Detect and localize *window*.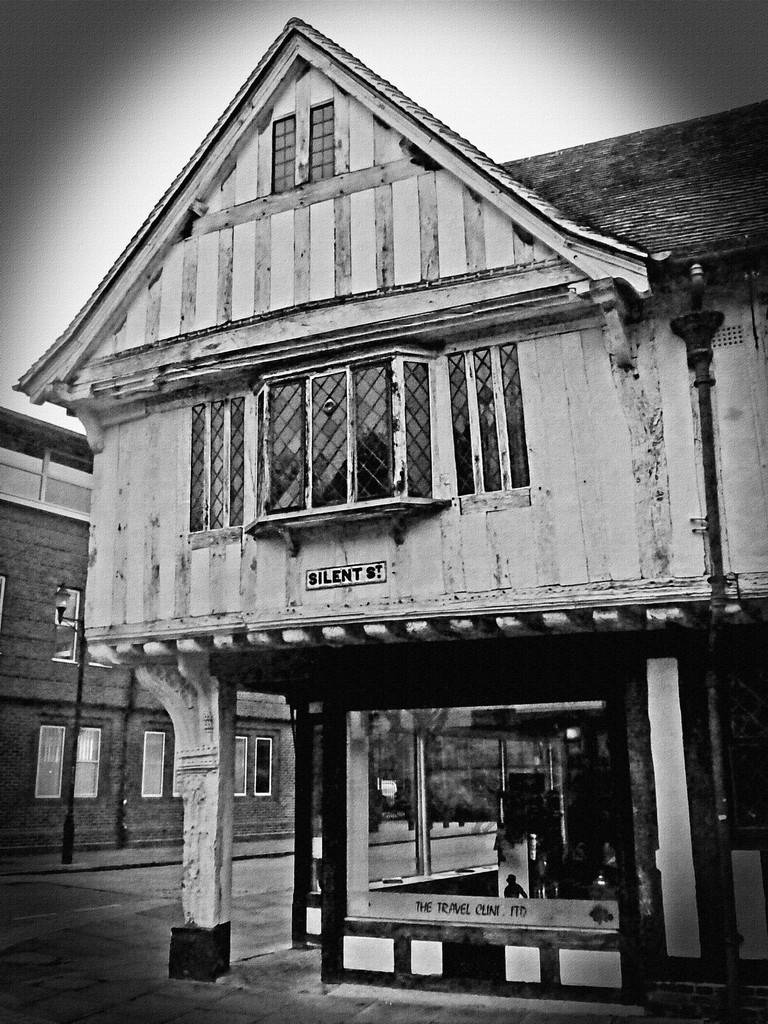
Localized at bbox(448, 344, 531, 495).
